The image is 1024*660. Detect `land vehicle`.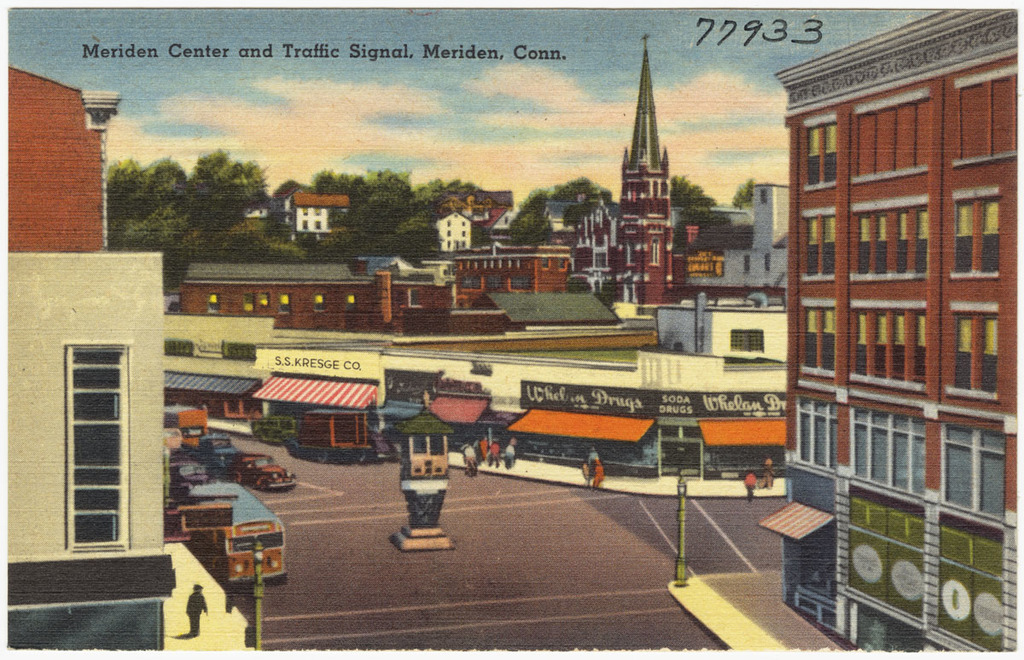
Detection: (227,449,301,497).
